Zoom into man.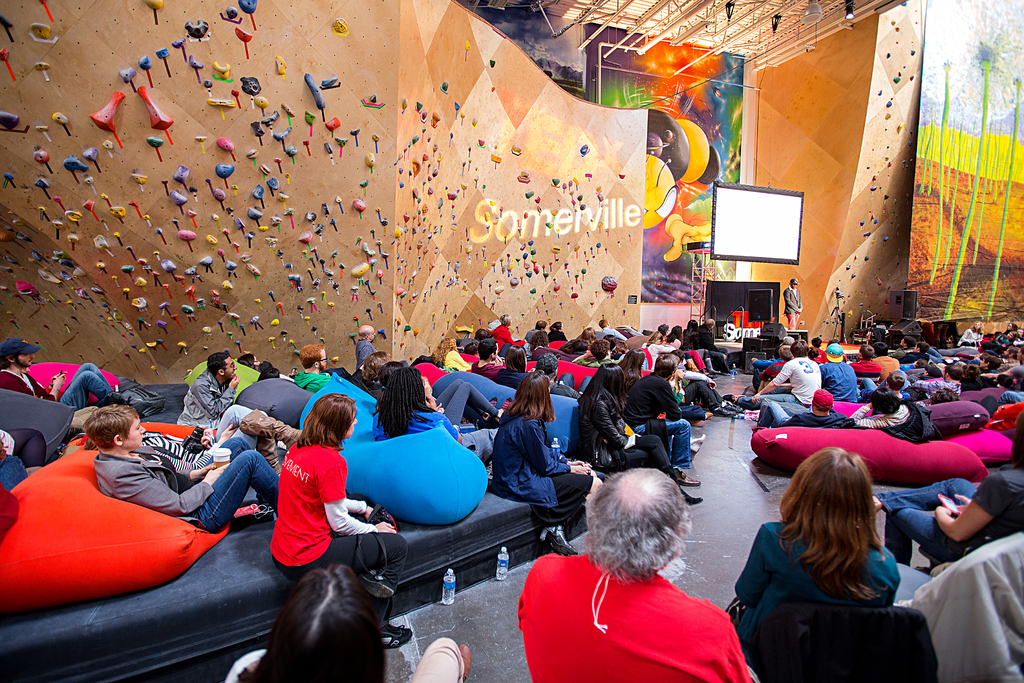
Zoom target: detection(780, 277, 806, 333).
